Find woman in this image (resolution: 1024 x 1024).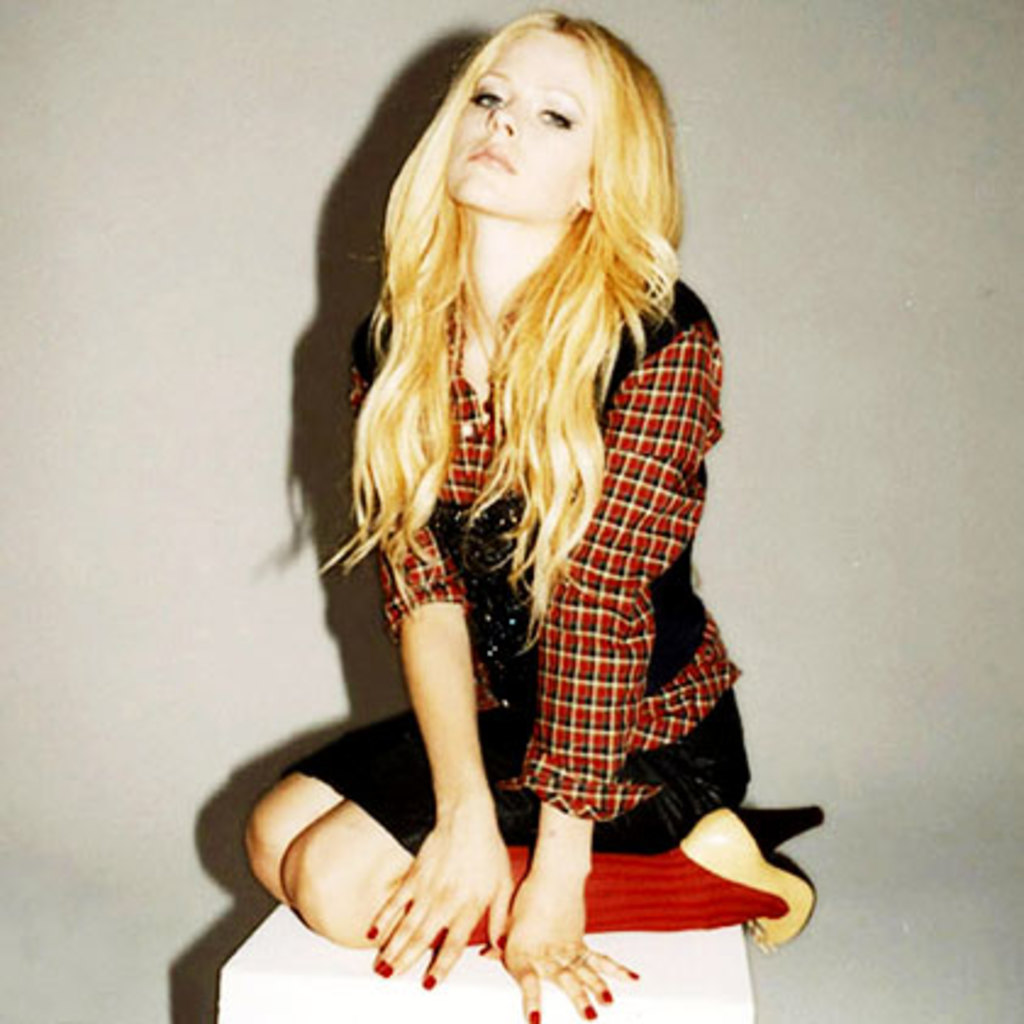
box=[244, 17, 829, 1022].
